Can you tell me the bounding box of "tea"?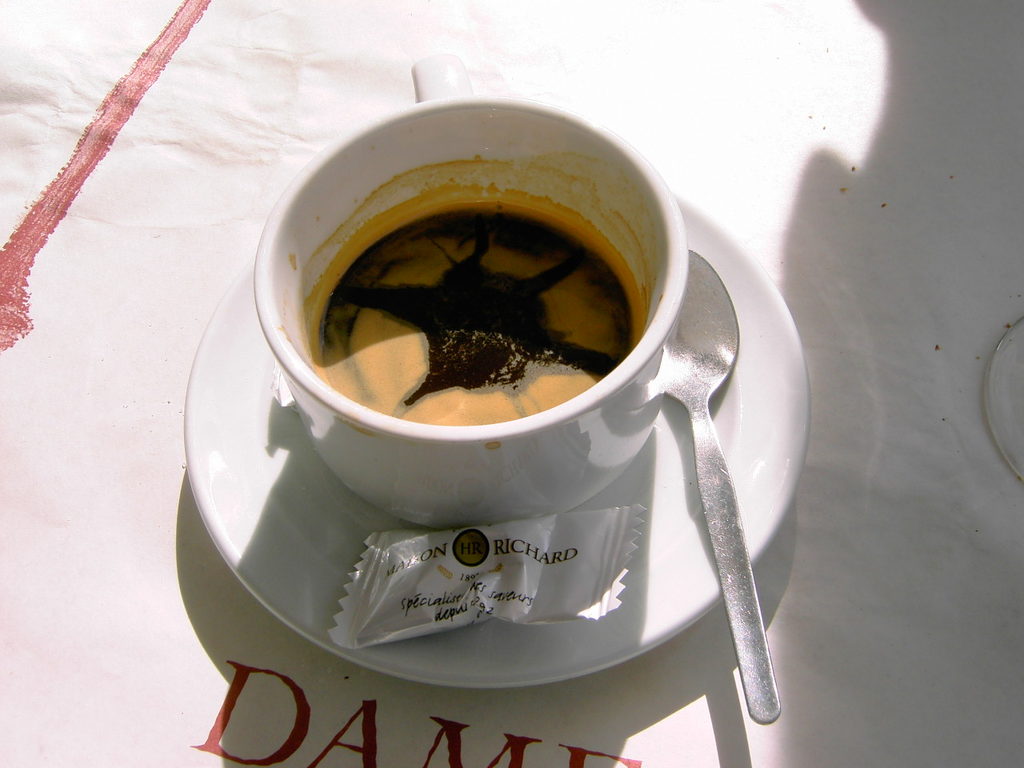
bbox=[302, 154, 644, 422].
